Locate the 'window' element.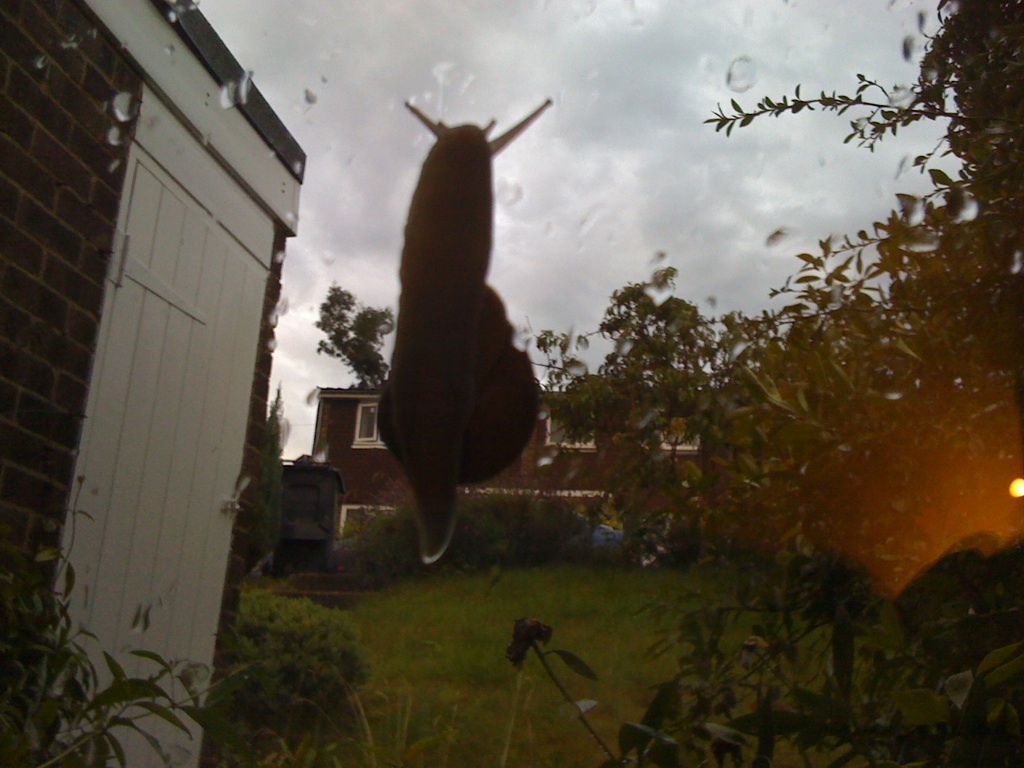
Element bbox: 542:406:597:455.
